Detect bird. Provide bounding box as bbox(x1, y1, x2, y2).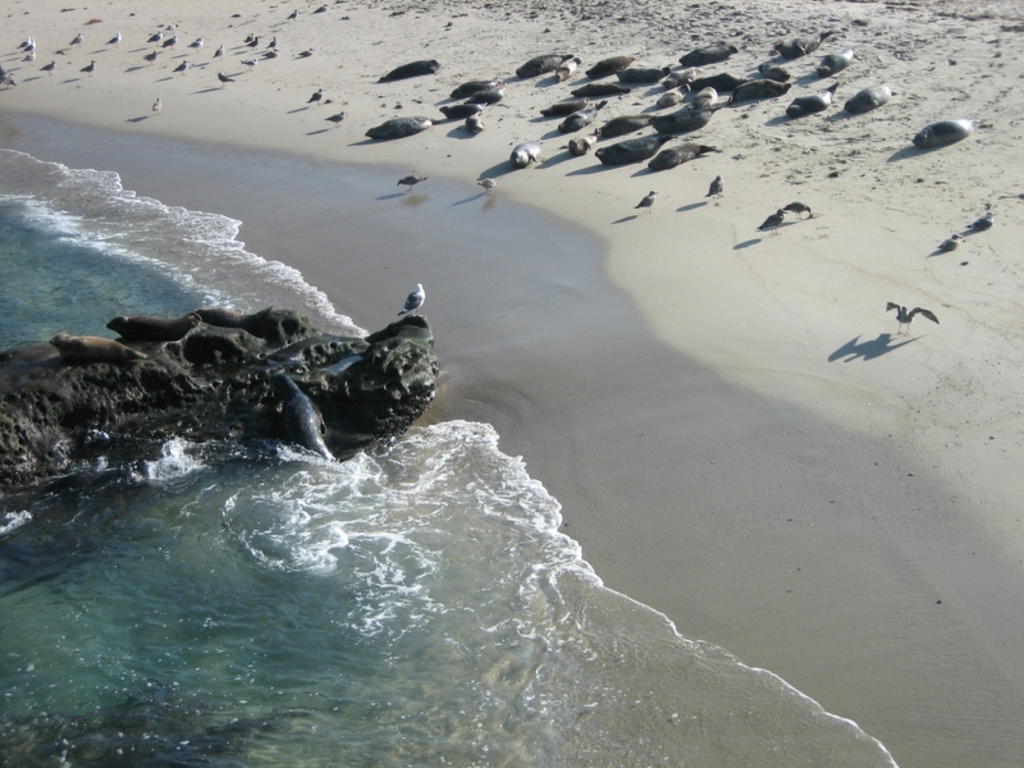
bbox(396, 172, 426, 192).
